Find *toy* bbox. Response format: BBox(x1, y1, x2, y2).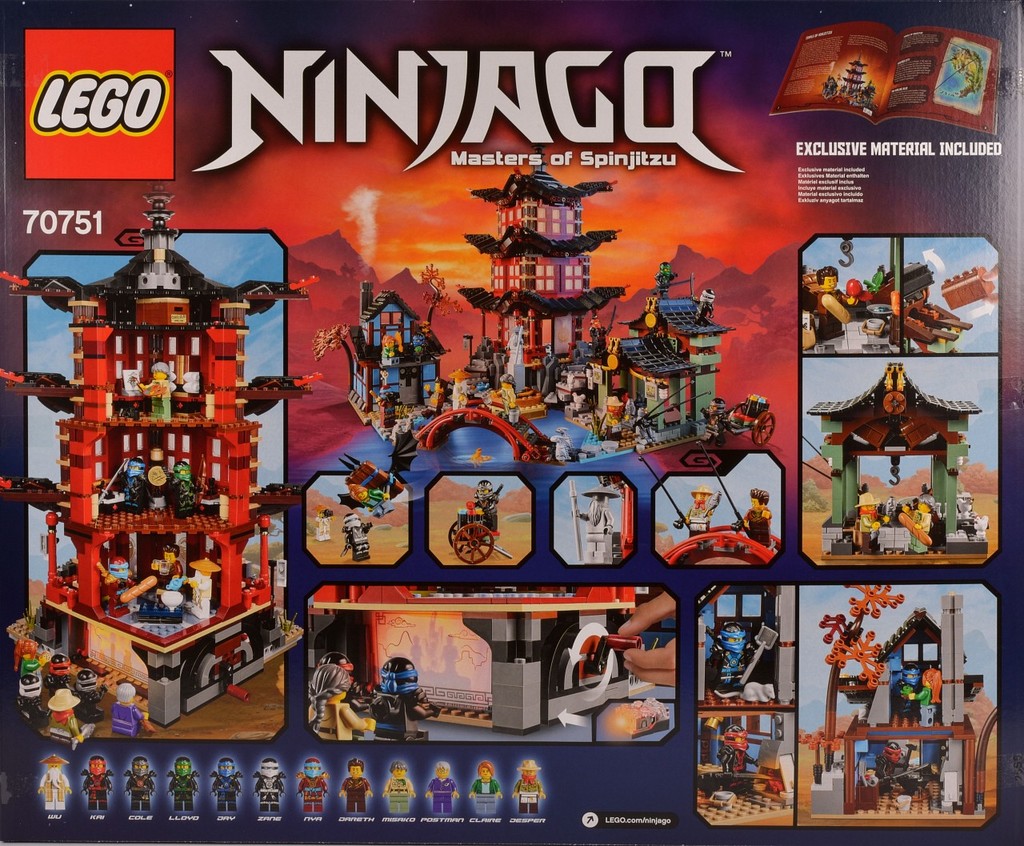
BBox(47, 662, 81, 682).
